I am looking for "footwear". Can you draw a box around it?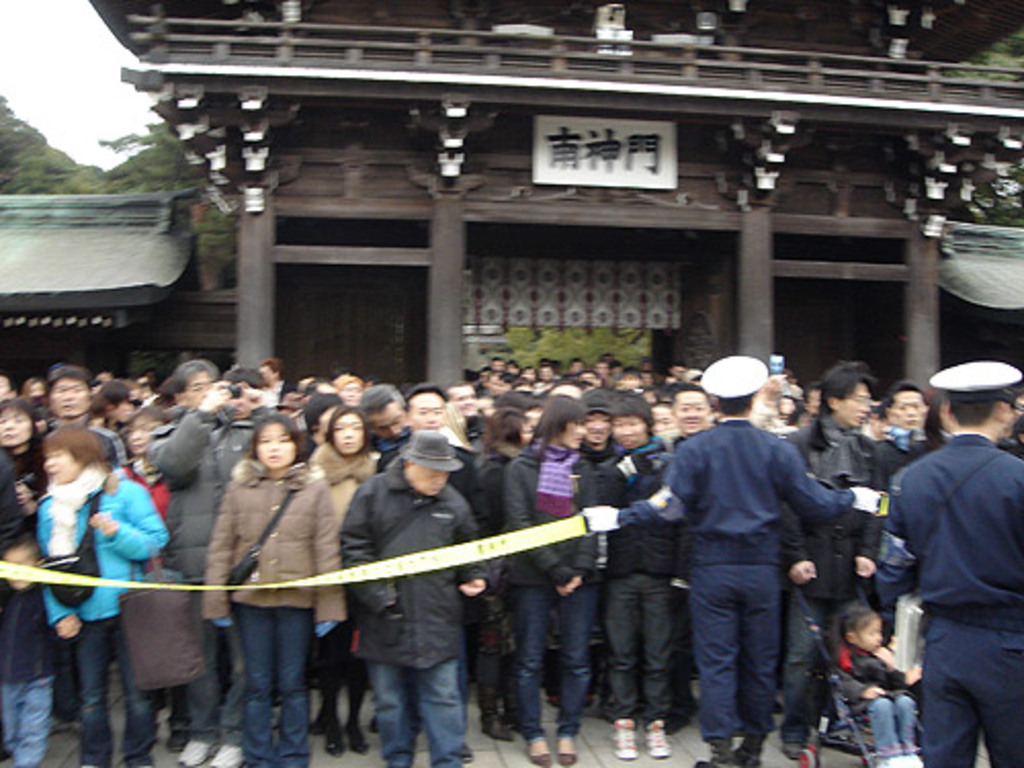
Sure, the bounding box is (left=782, top=741, right=803, bottom=760).
